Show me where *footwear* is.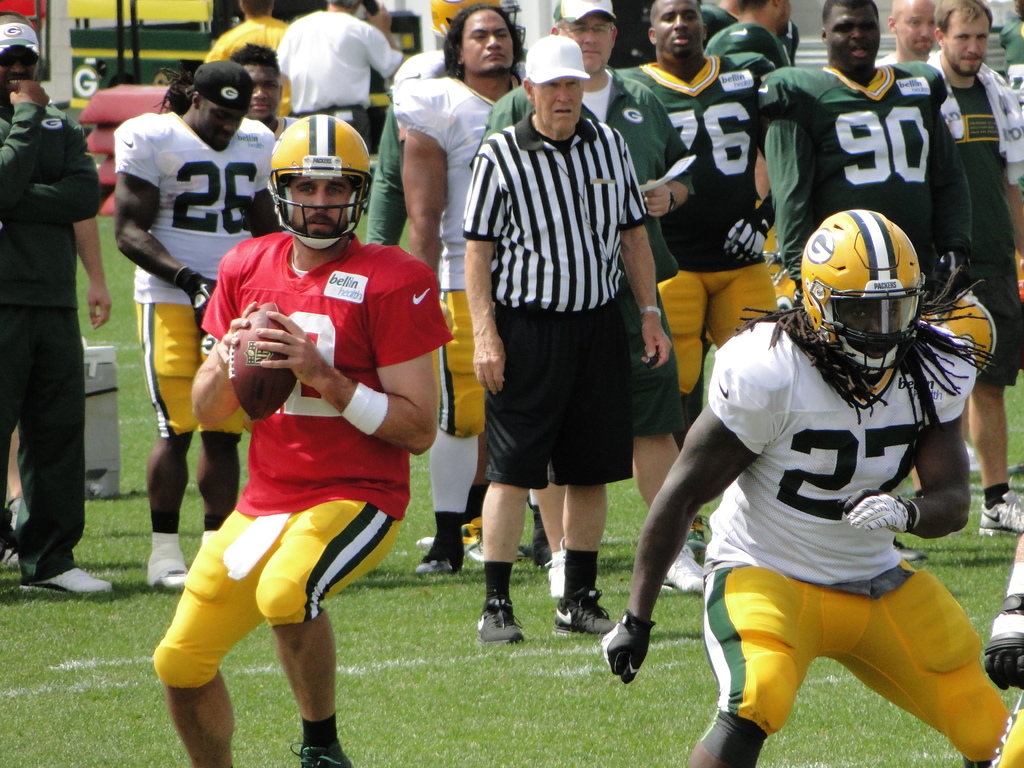
*footwear* is at (x1=553, y1=585, x2=620, y2=637).
